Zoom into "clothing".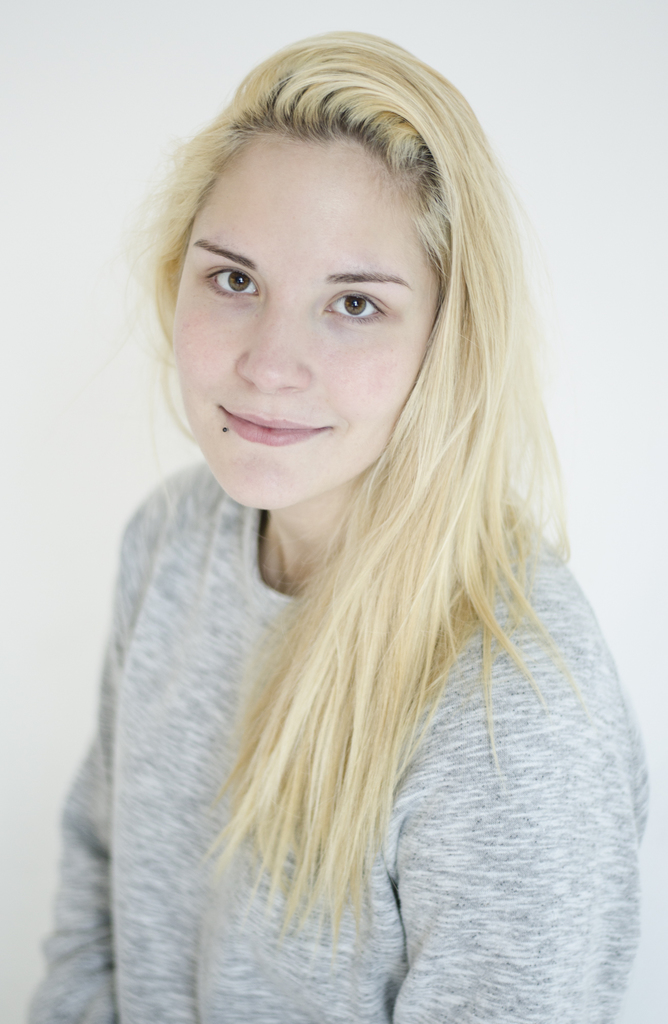
Zoom target: 20 459 657 1023.
